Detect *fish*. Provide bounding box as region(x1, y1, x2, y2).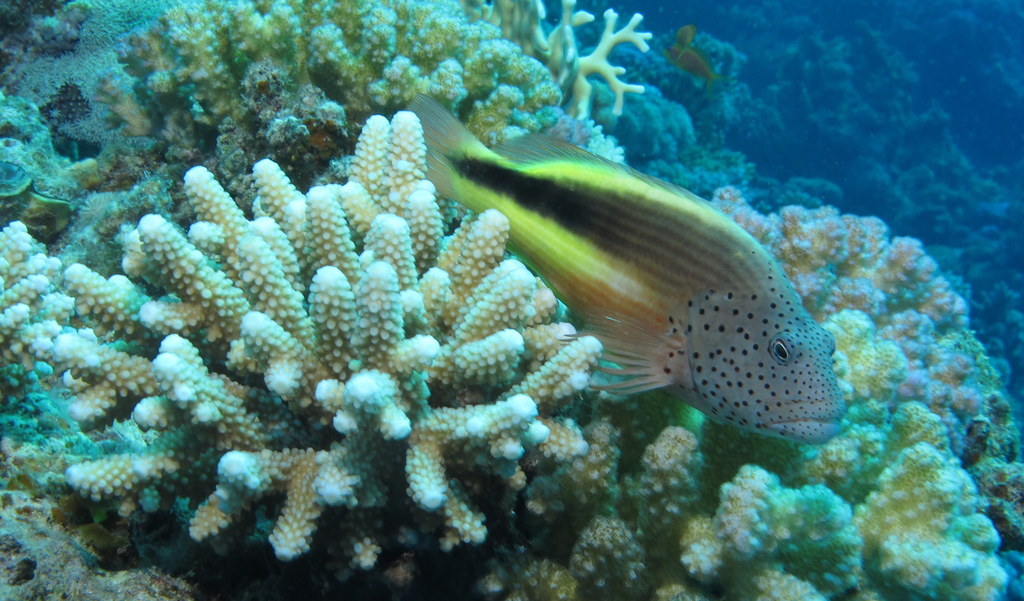
region(397, 93, 852, 452).
